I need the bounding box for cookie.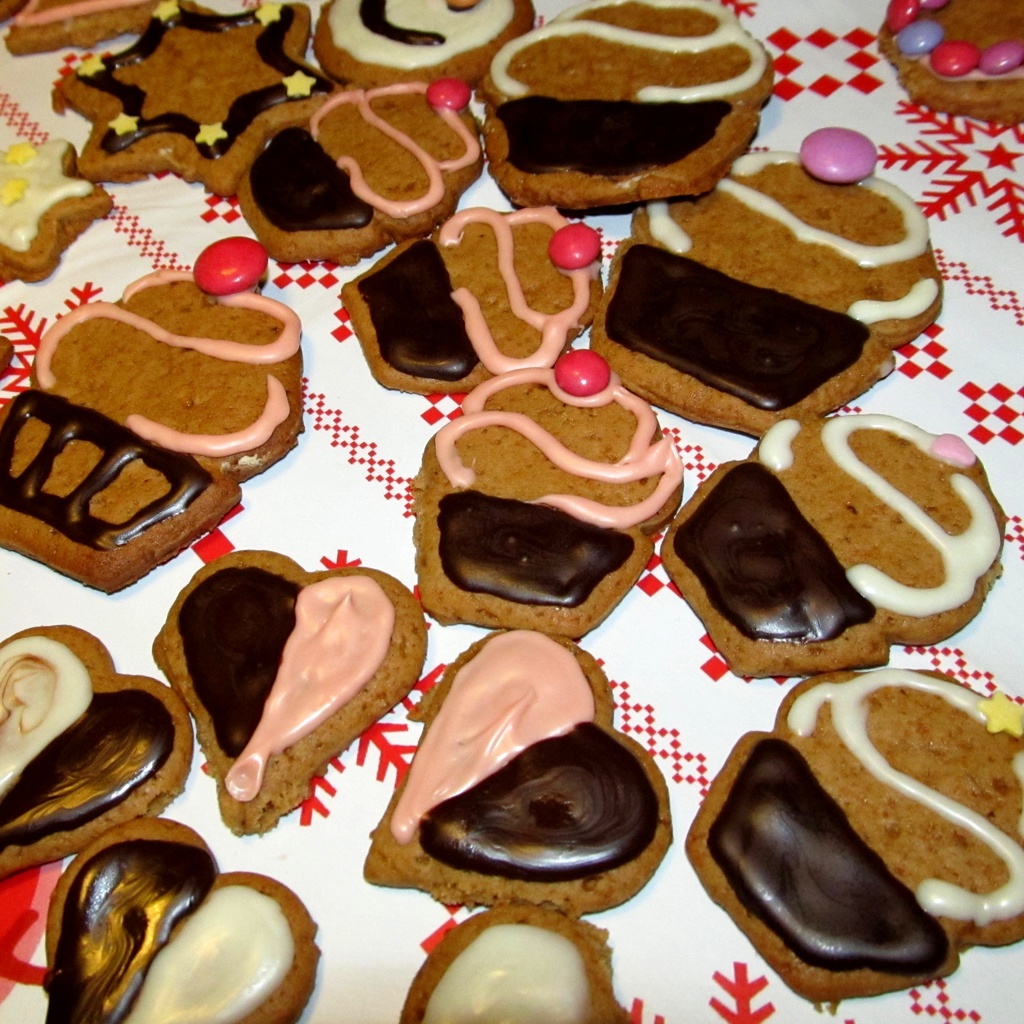
Here it is: [left=0, top=143, right=116, bottom=286].
